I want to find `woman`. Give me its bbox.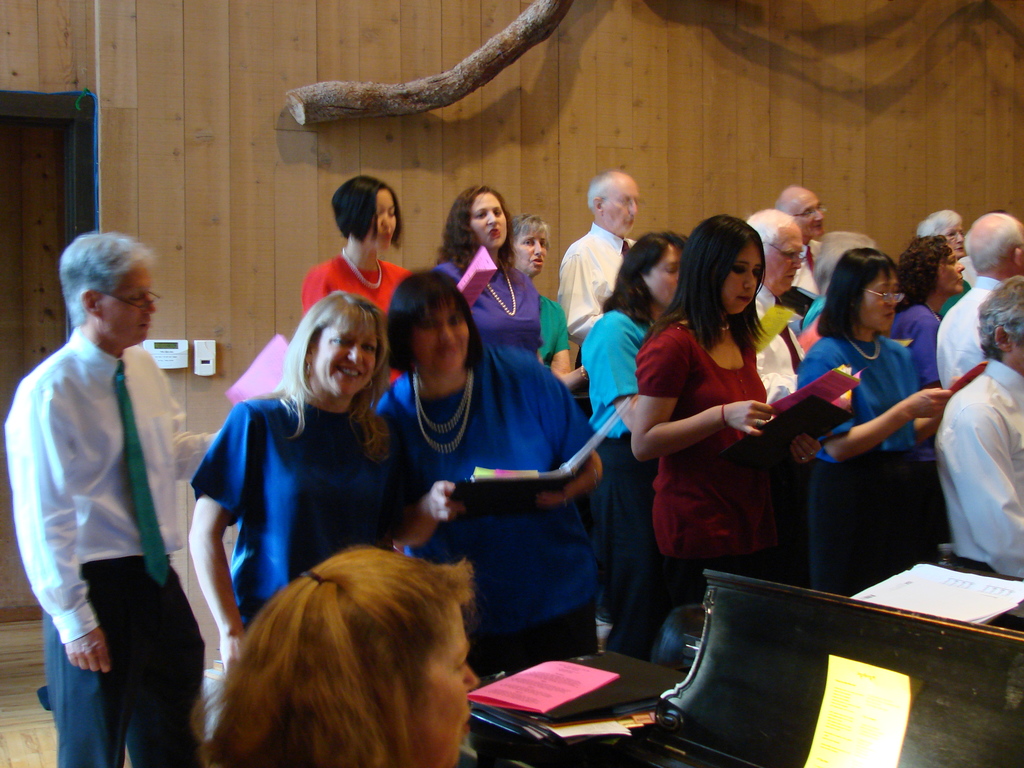
select_region(432, 182, 542, 364).
